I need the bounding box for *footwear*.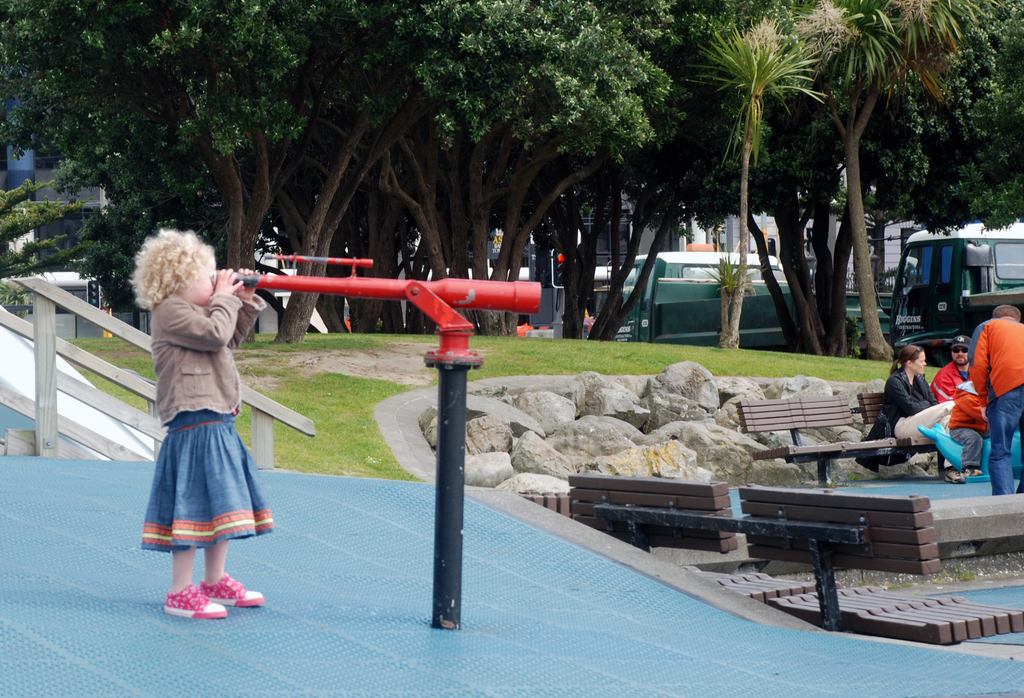
Here it is: 153 581 253 630.
